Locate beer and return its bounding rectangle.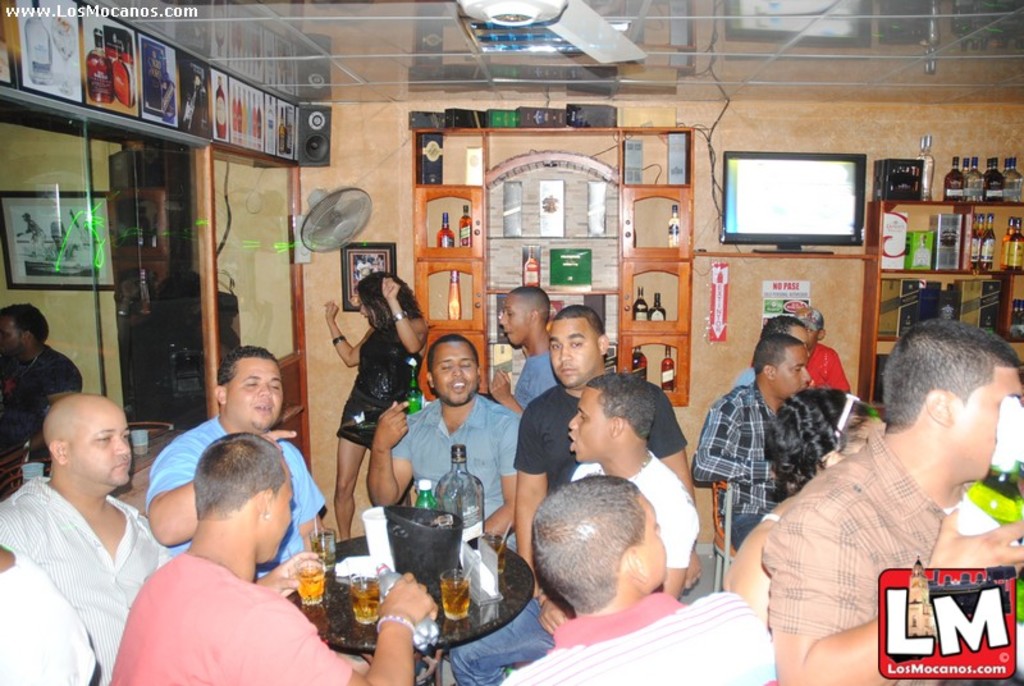
BBox(343, 578, 381, 626).
